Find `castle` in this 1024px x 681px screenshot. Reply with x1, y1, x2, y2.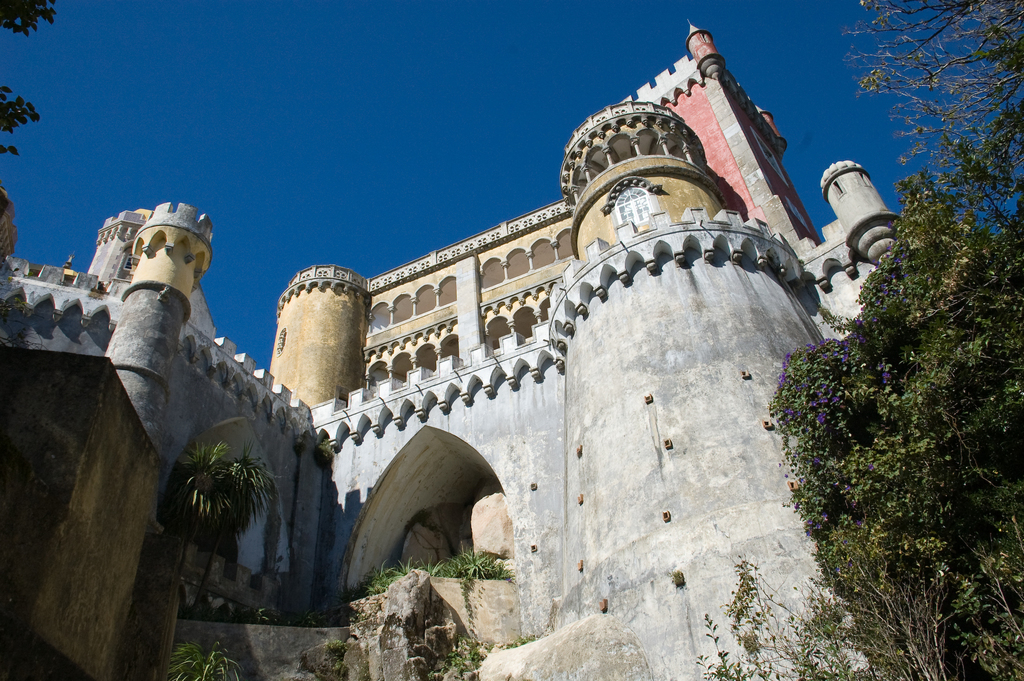
26, 13, 954, 671.
